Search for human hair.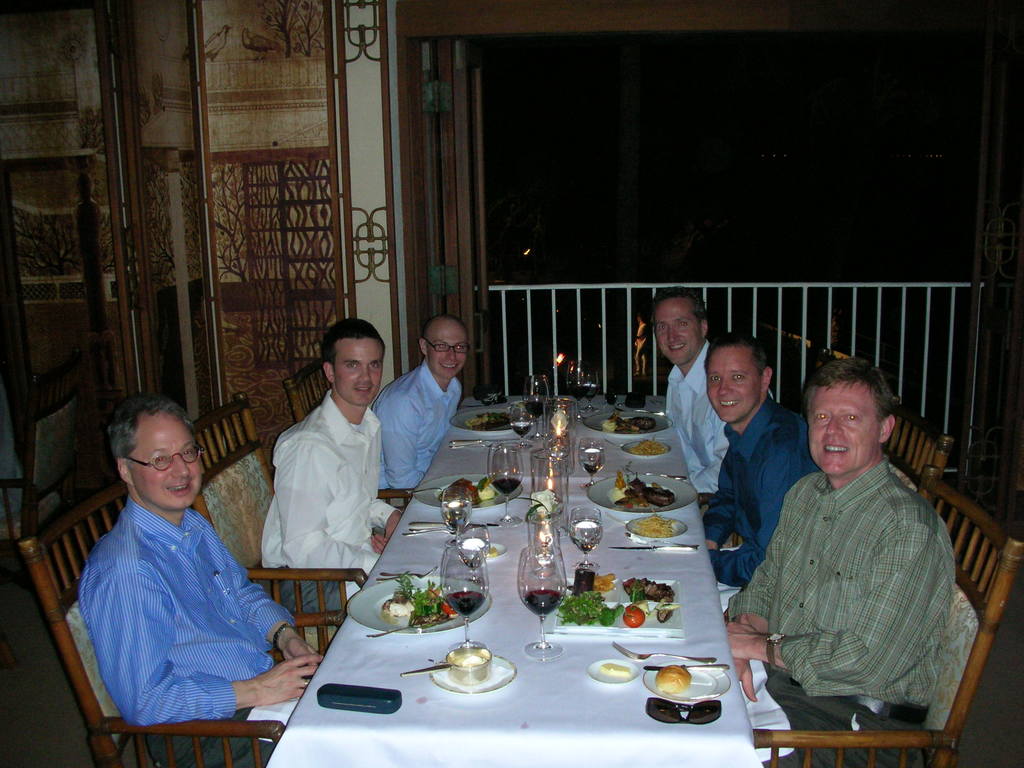
Found at 320, 317, 386, 377.
